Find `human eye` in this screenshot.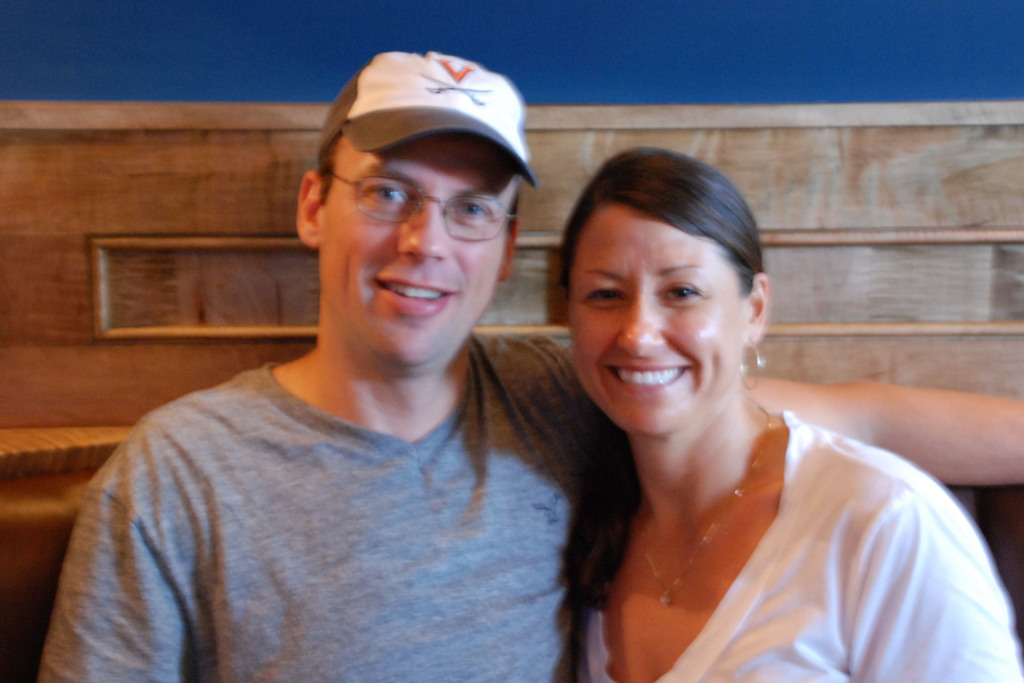
The bounding box for `human eye` is bbox(659, 280, 710, 304).
